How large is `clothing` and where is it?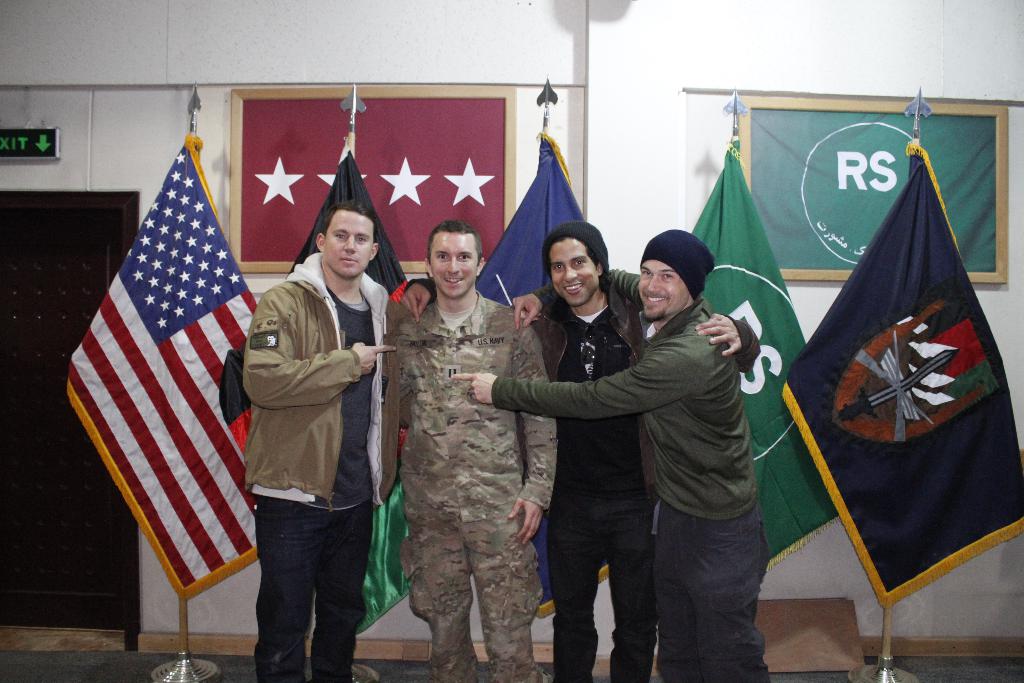
Bounding box: 492,269,784,682.
